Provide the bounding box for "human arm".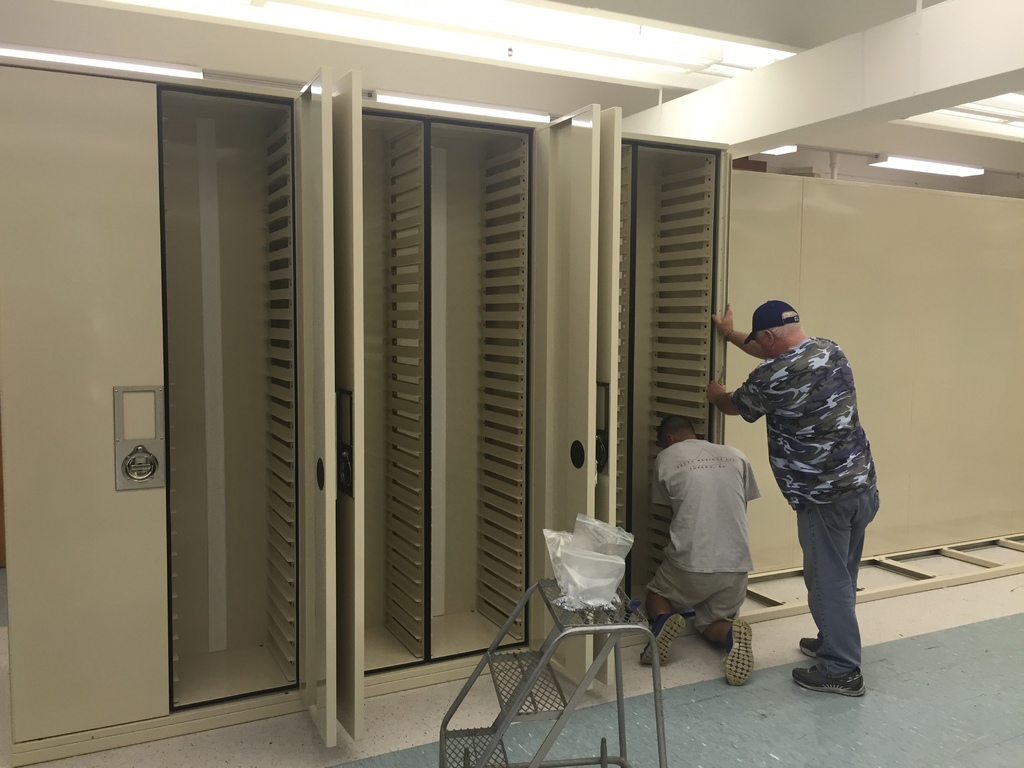
region(714, 305, 779, 360).
